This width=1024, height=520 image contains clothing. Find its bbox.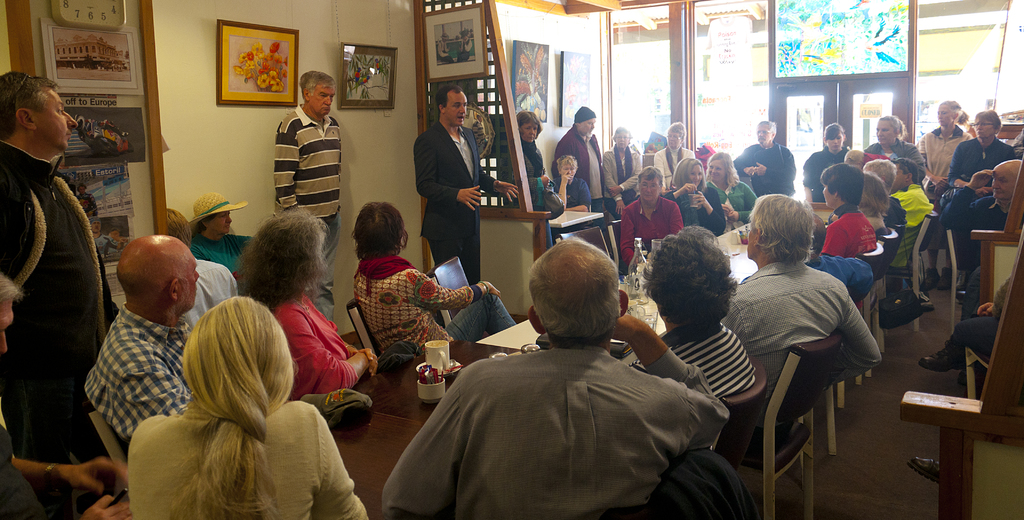
detection(397, 352, 735, 519).
